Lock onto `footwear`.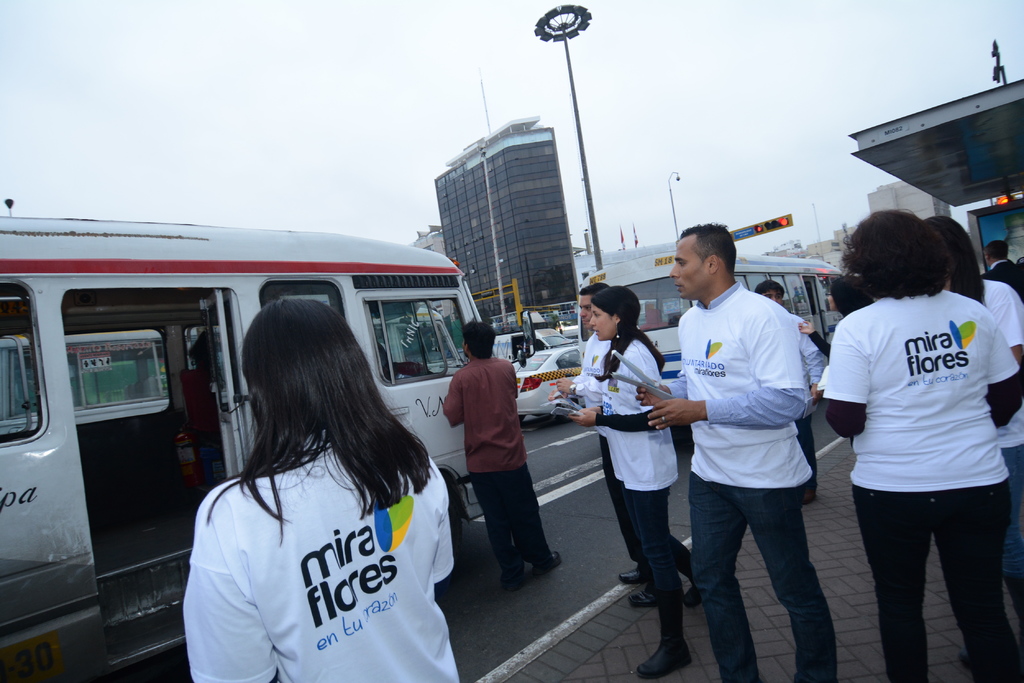
Locked: locate(627, 589, 658, 609).
